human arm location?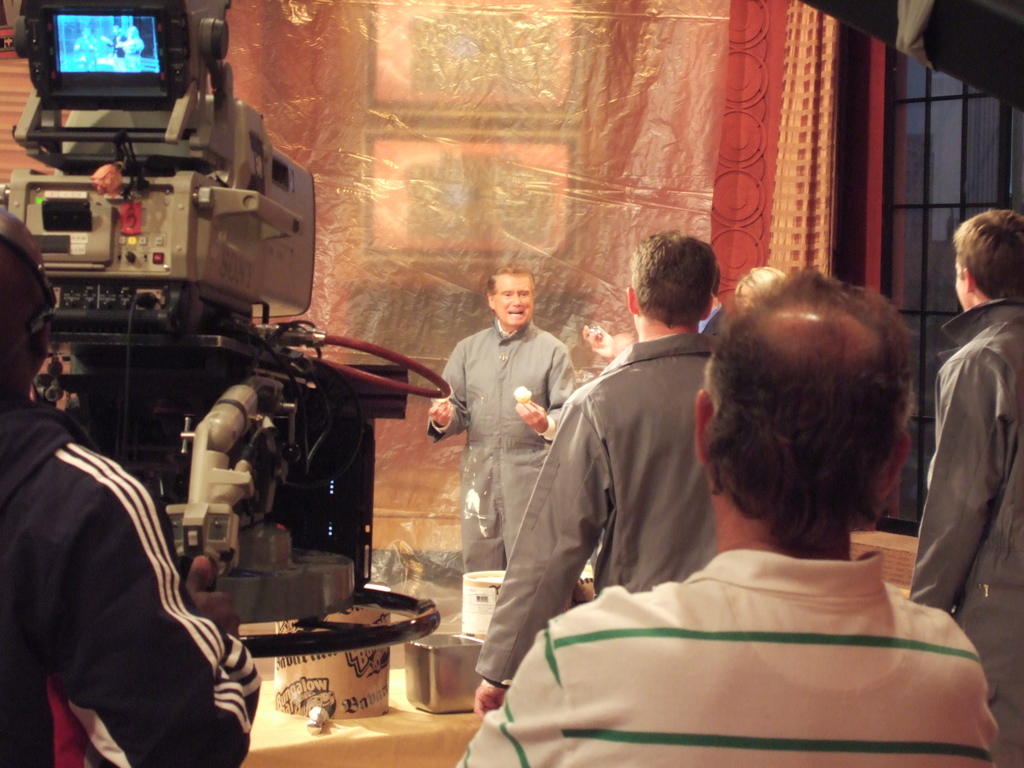
box=[424, 344, 474, 442]
